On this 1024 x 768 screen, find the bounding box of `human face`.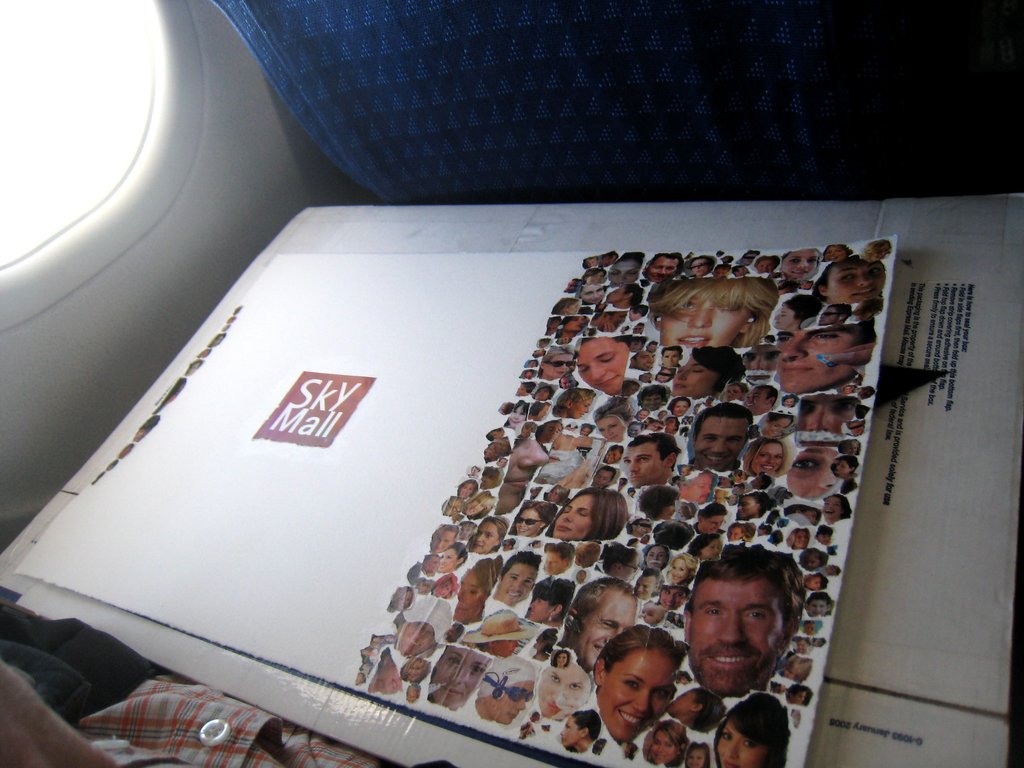
Bounding box: <box>753,526,769,536</box>.
